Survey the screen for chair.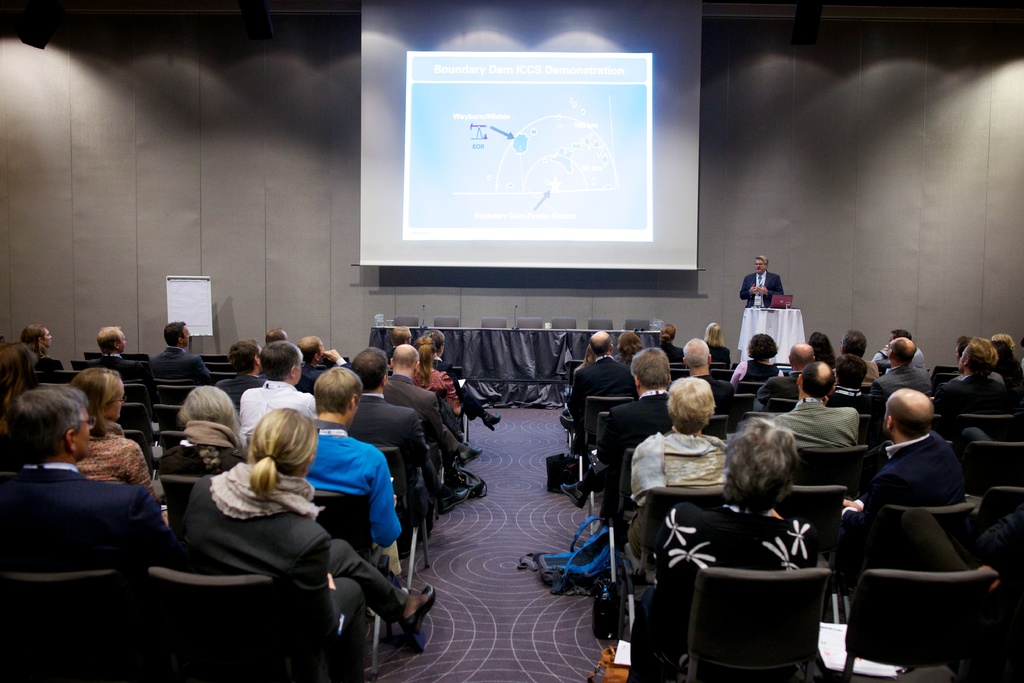
Survey found: <bbox>780, 483, 847, 584</bbox>.
